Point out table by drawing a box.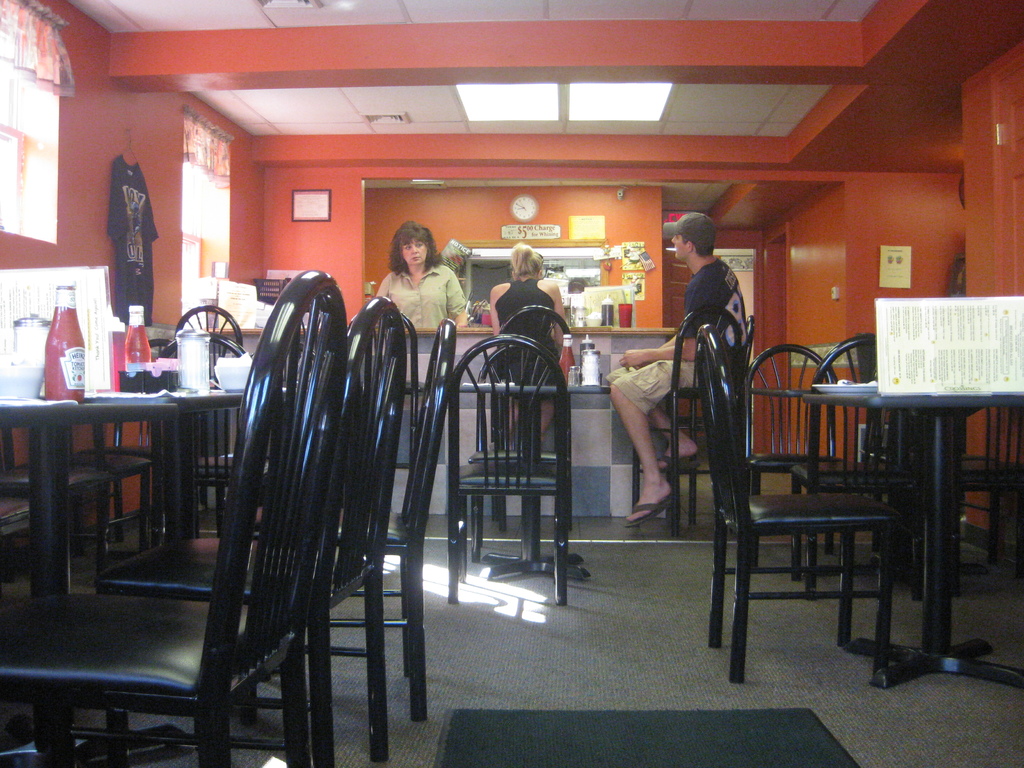
box=[779, 355, 984, 668].
